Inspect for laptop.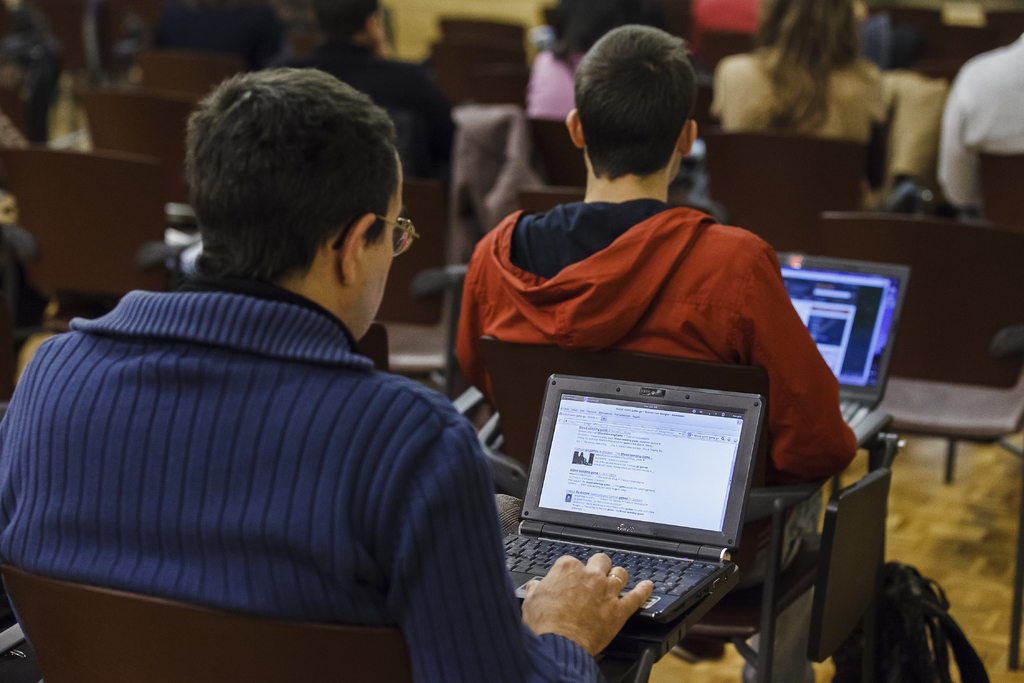
Inspection: x1=518, y1=369, x2=785, y2=671.
